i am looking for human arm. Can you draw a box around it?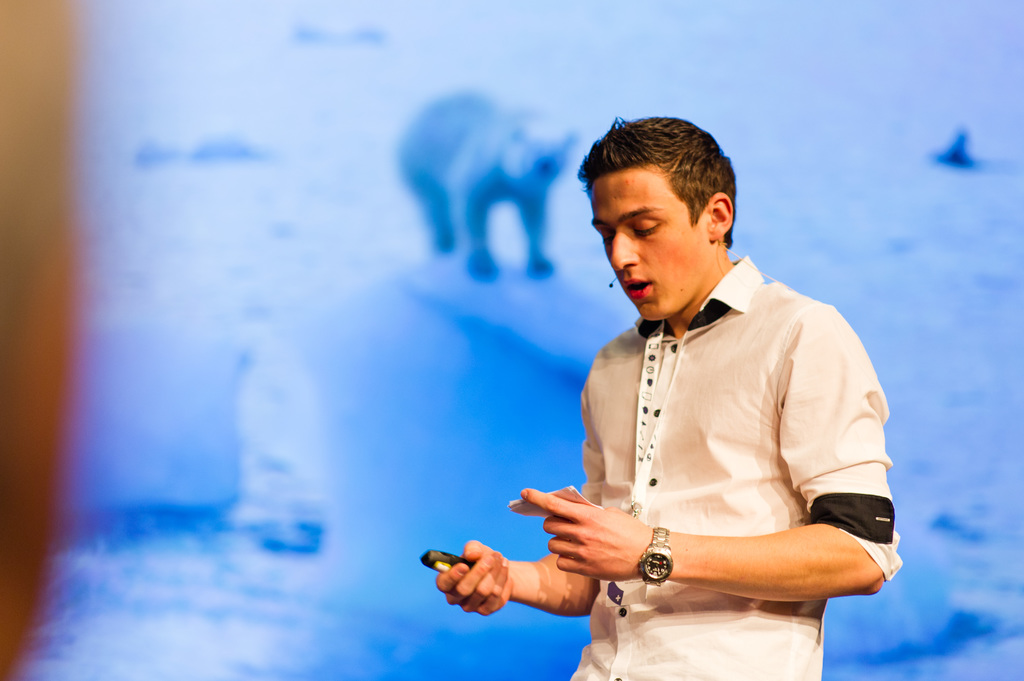
Sure, the bounding box is region(520, 310, 902, 609).
